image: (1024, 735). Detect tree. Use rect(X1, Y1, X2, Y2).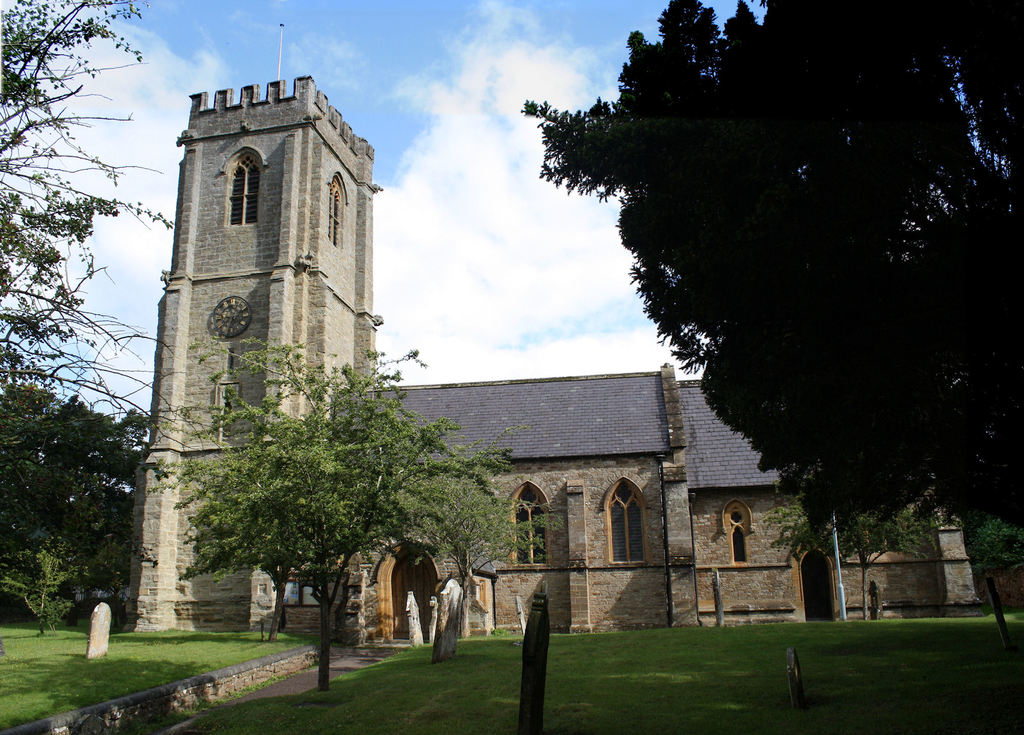
rect(511, 0, 1023, 644).
